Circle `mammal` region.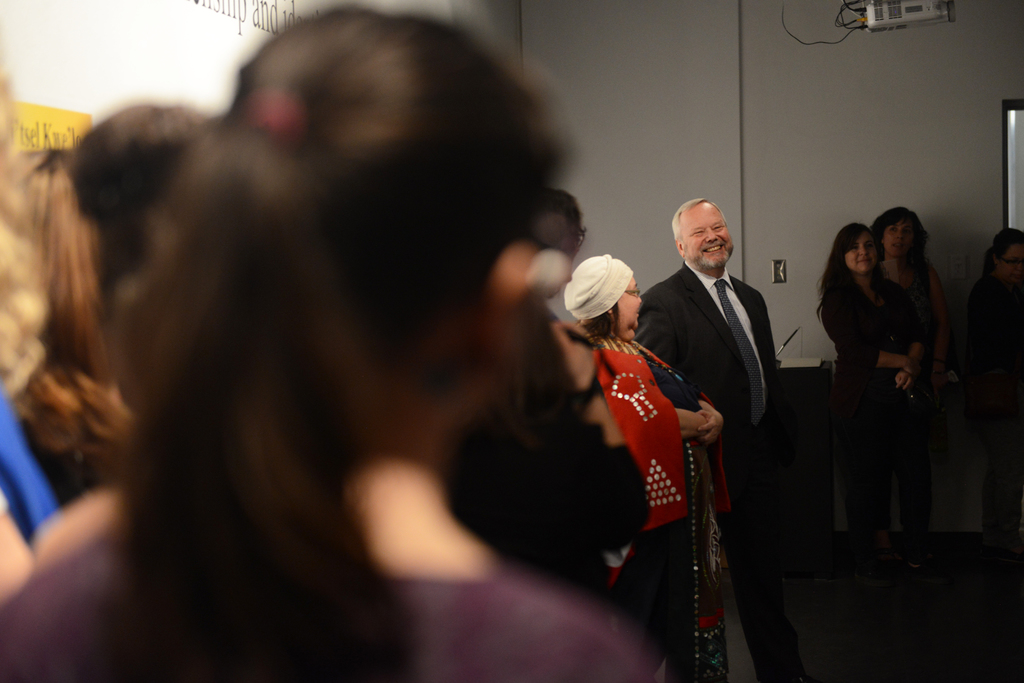
Region: 959:223:1023:556.
